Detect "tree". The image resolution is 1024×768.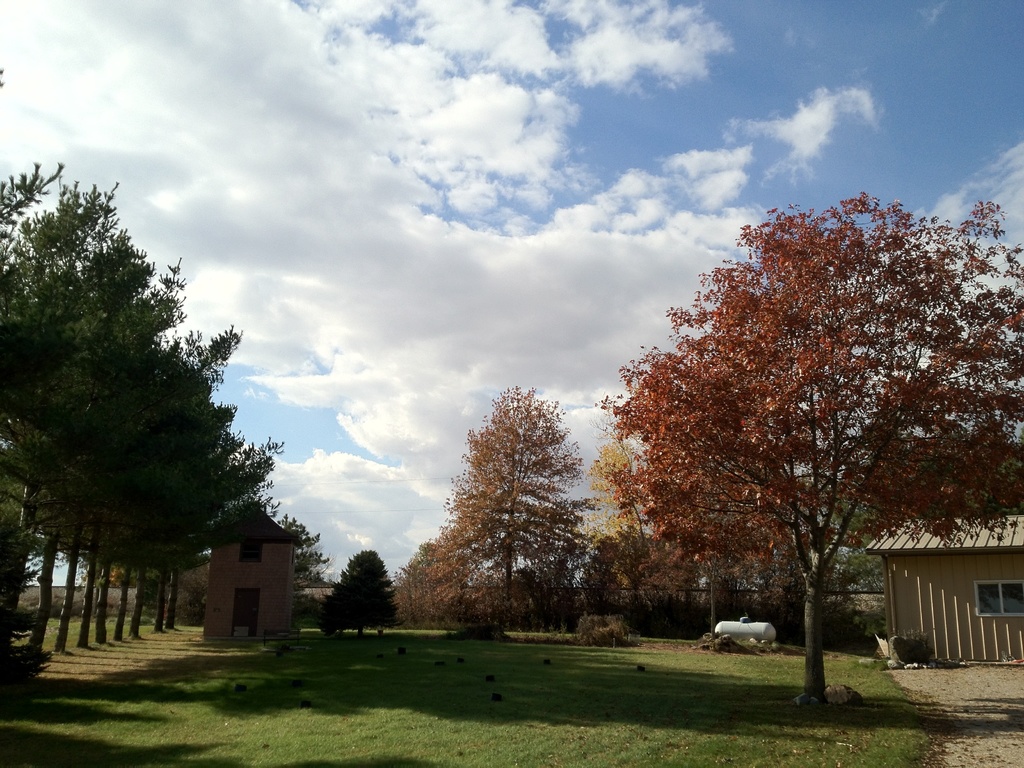
rect(387, 540, 463, 628).
